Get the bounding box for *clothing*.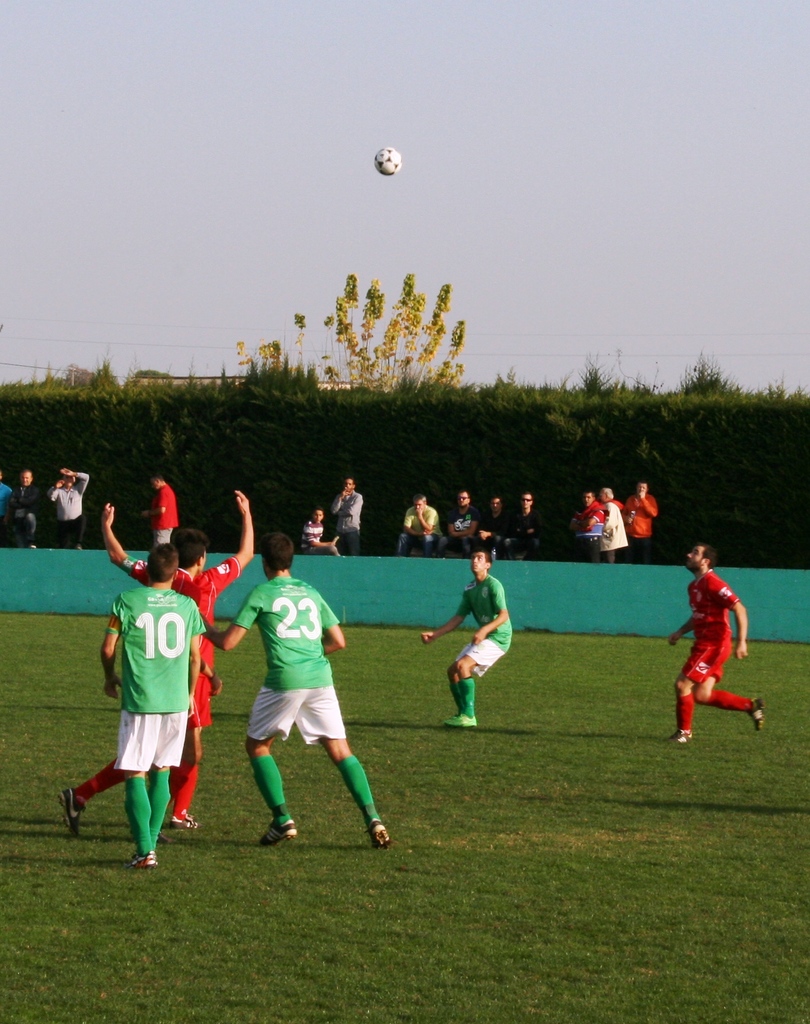
<region>568, 502, 601, 571</region>.
